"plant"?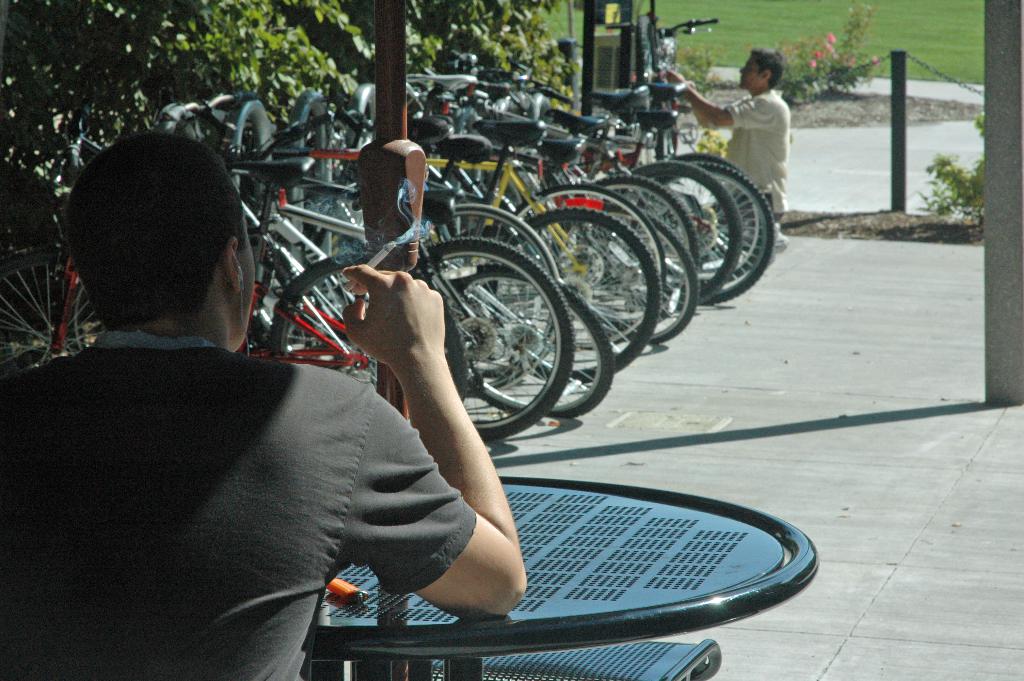
(659,40,731,90)
